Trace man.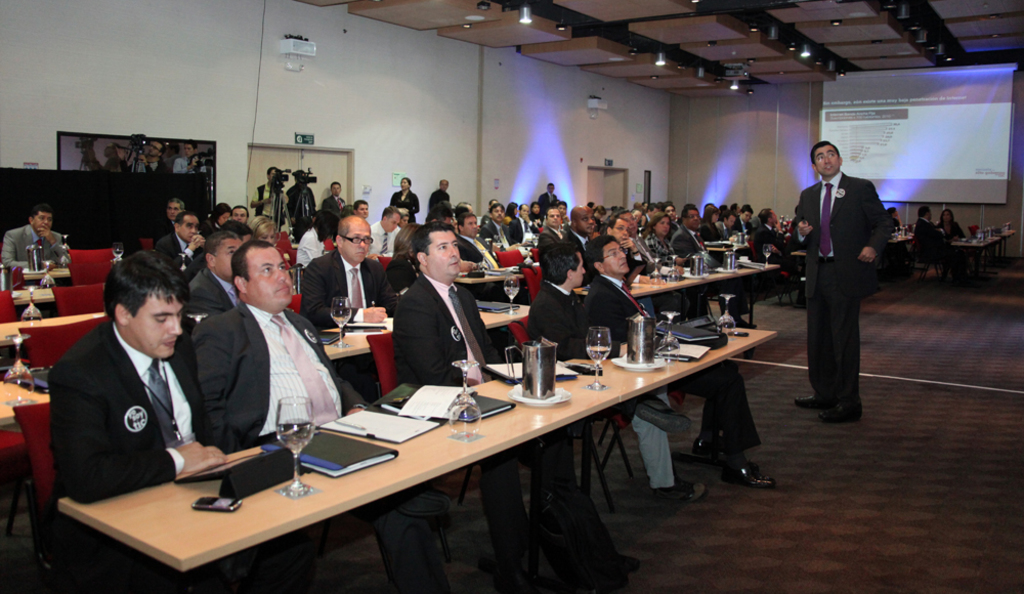
Traced to 714, 209, 735, 257.
